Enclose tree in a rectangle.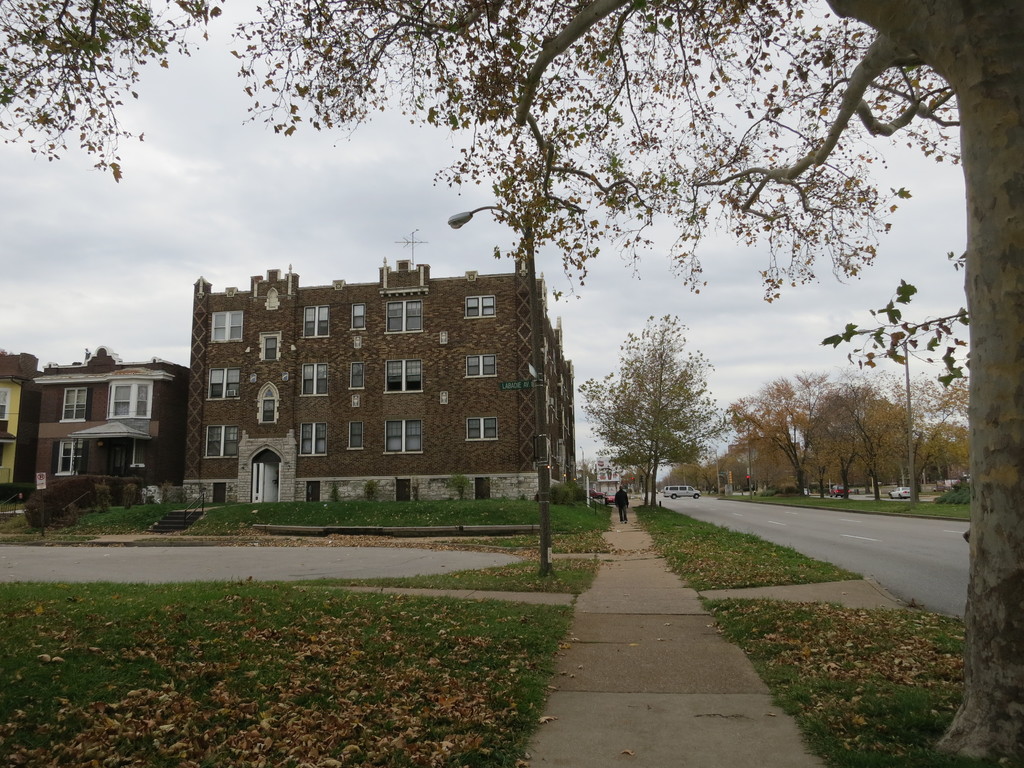
0/0/1023/765.
